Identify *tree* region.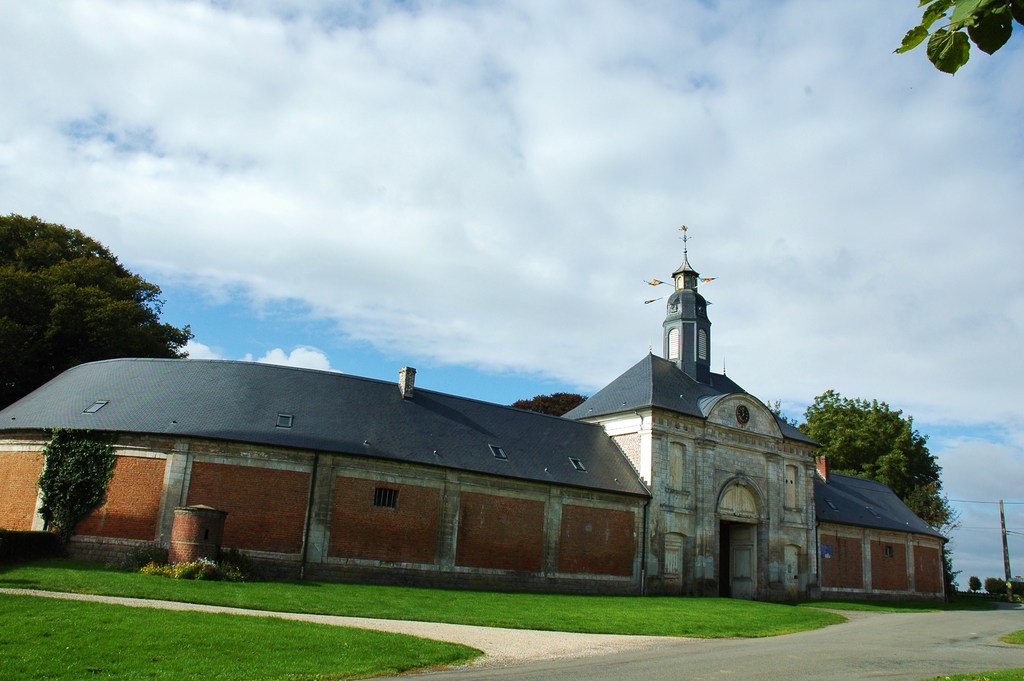
Region: x1=797, y1=383, x2=955, y2=529.
